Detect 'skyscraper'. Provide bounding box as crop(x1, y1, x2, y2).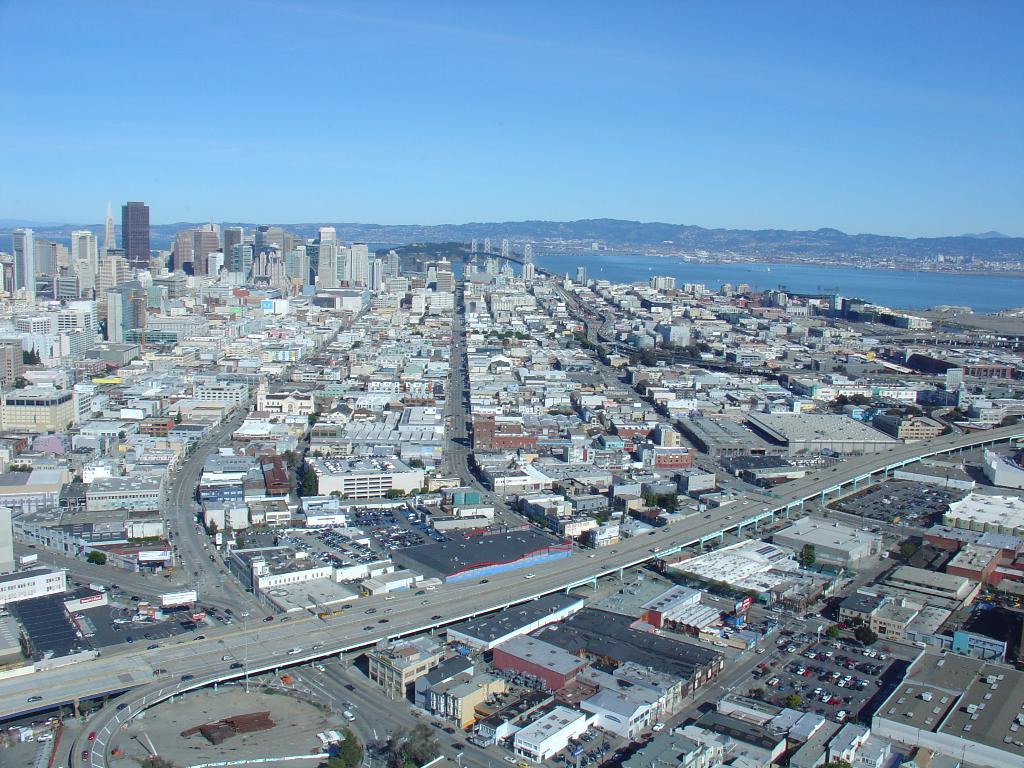
crop(349, 237, 371, 287).
